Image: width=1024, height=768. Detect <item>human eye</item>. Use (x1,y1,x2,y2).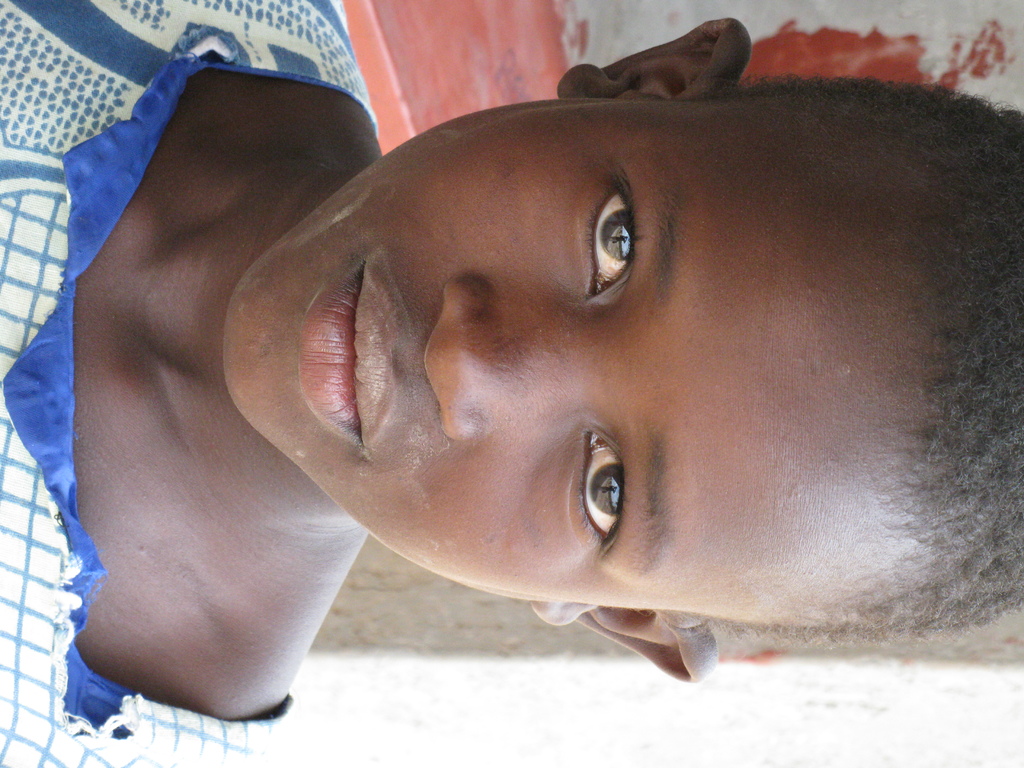
(576,161,652,304).
